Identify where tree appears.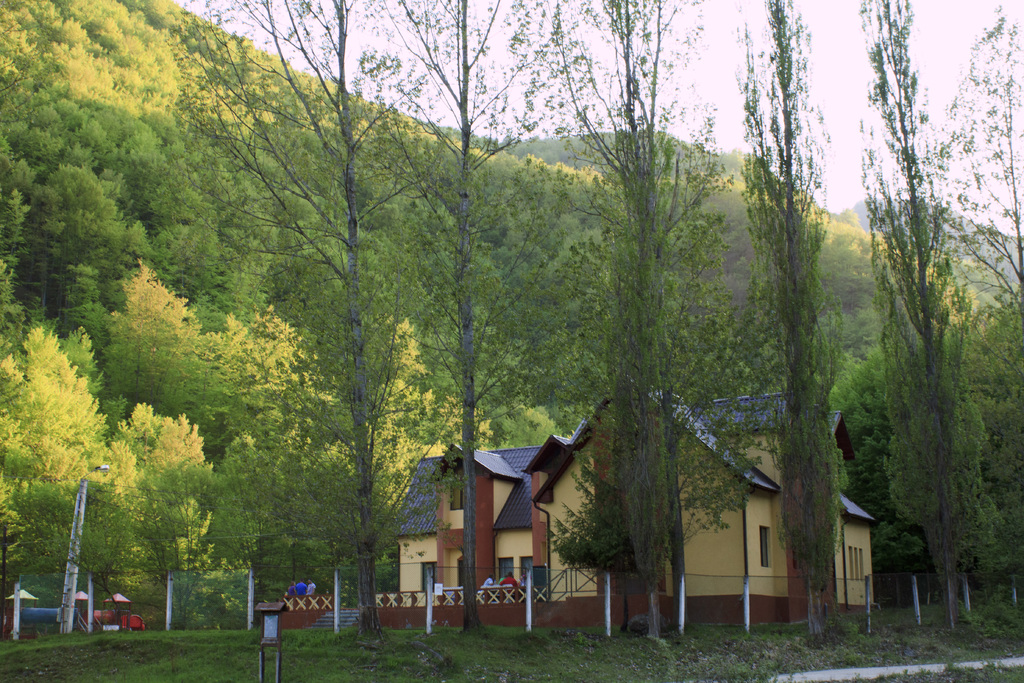
Appears at box(3, 300, 109, 521).
